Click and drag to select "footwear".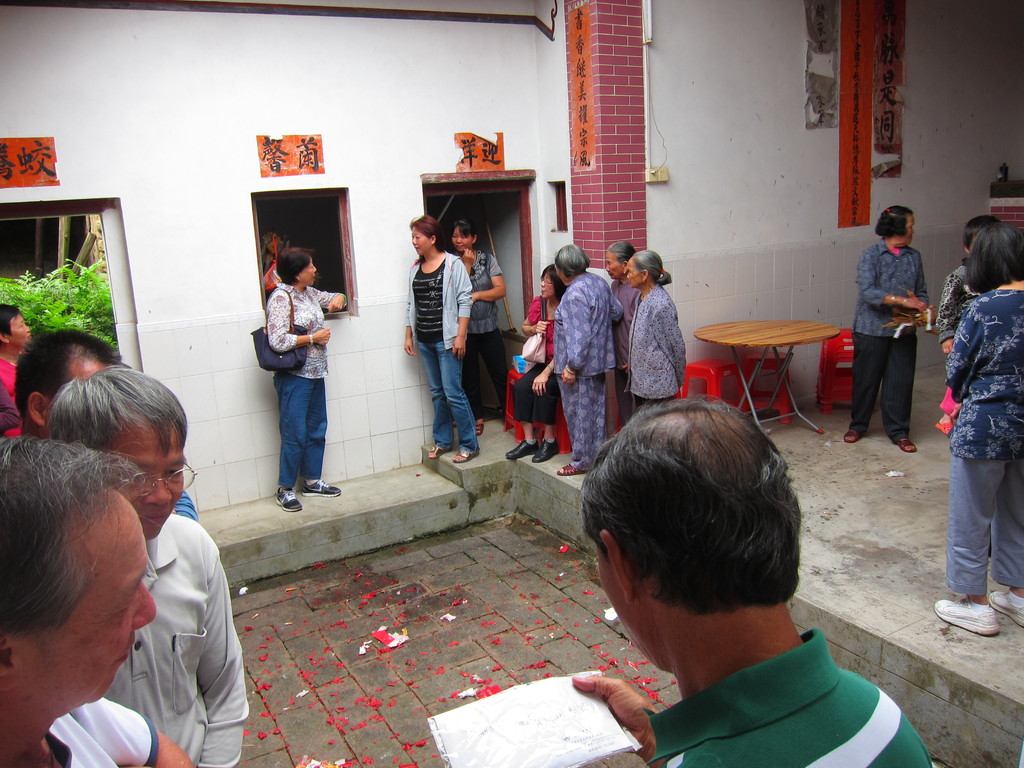
Selection: [left=506, top=439, right=542, bottom=458].
